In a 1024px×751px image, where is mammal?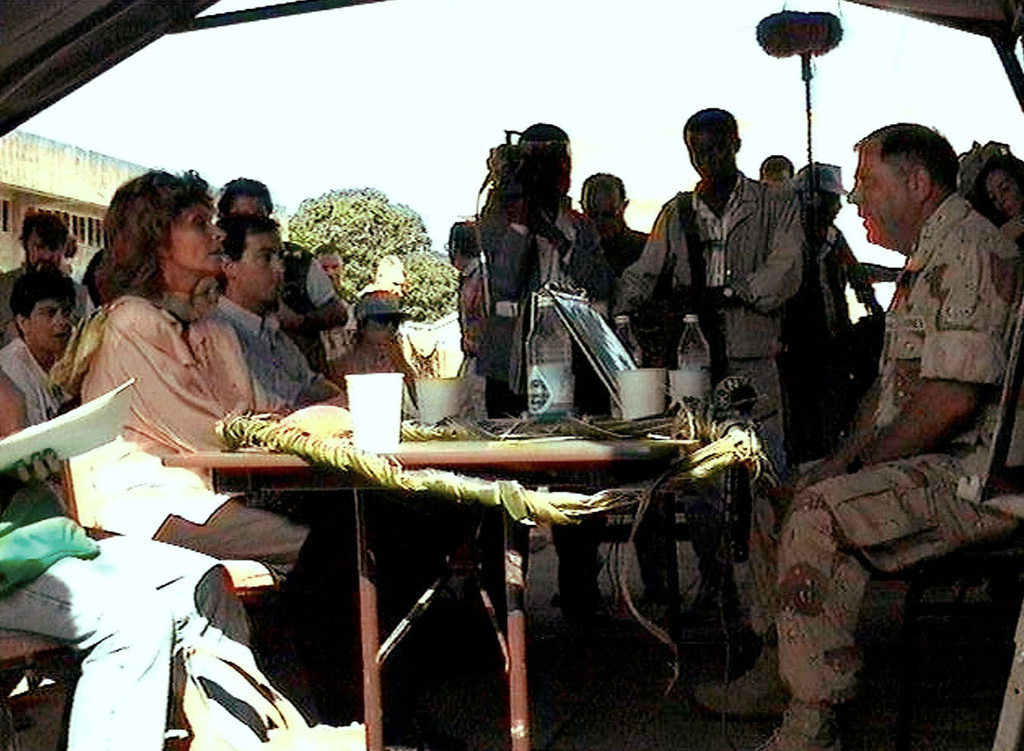
region(580, 166, 666, 540).
